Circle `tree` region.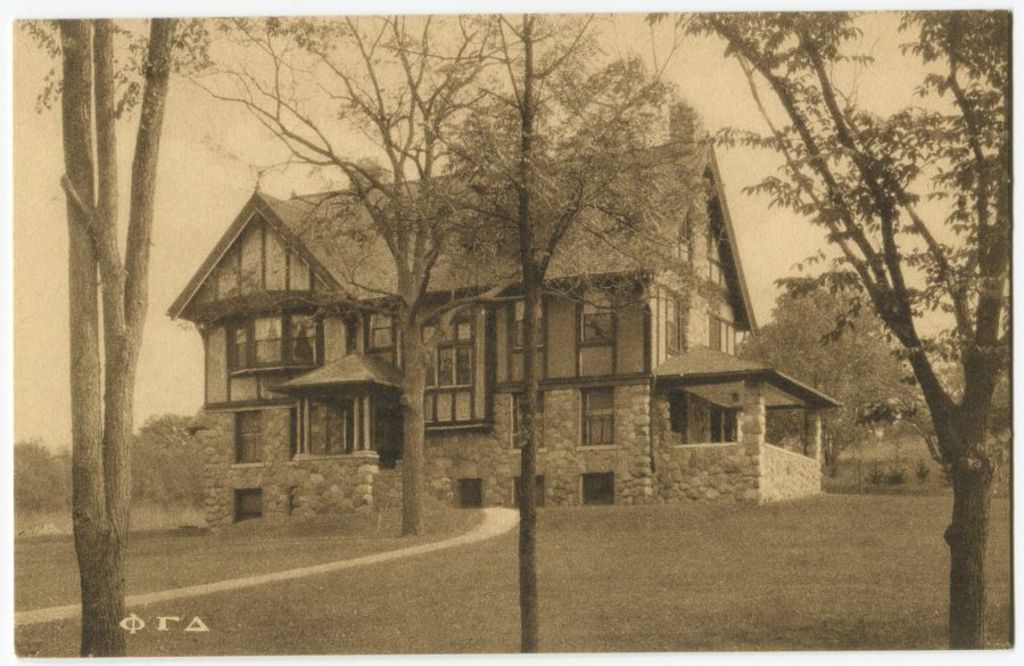
Region: [x1=667, y1=0, x2=1019, y2=665].
